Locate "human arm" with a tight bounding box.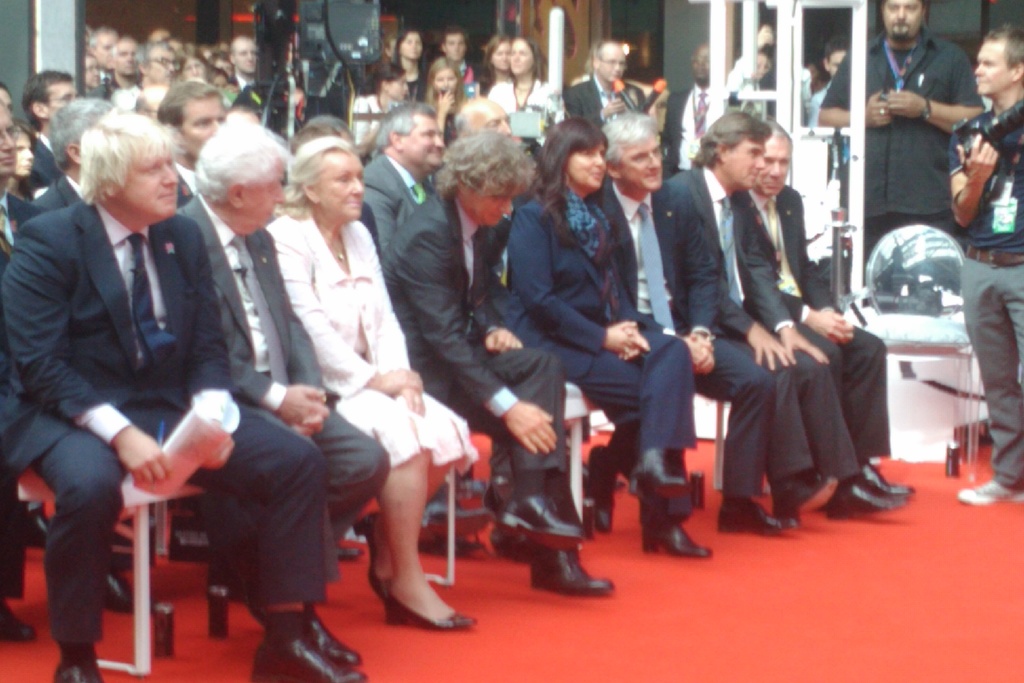
region(236, 358, 328, 441).
